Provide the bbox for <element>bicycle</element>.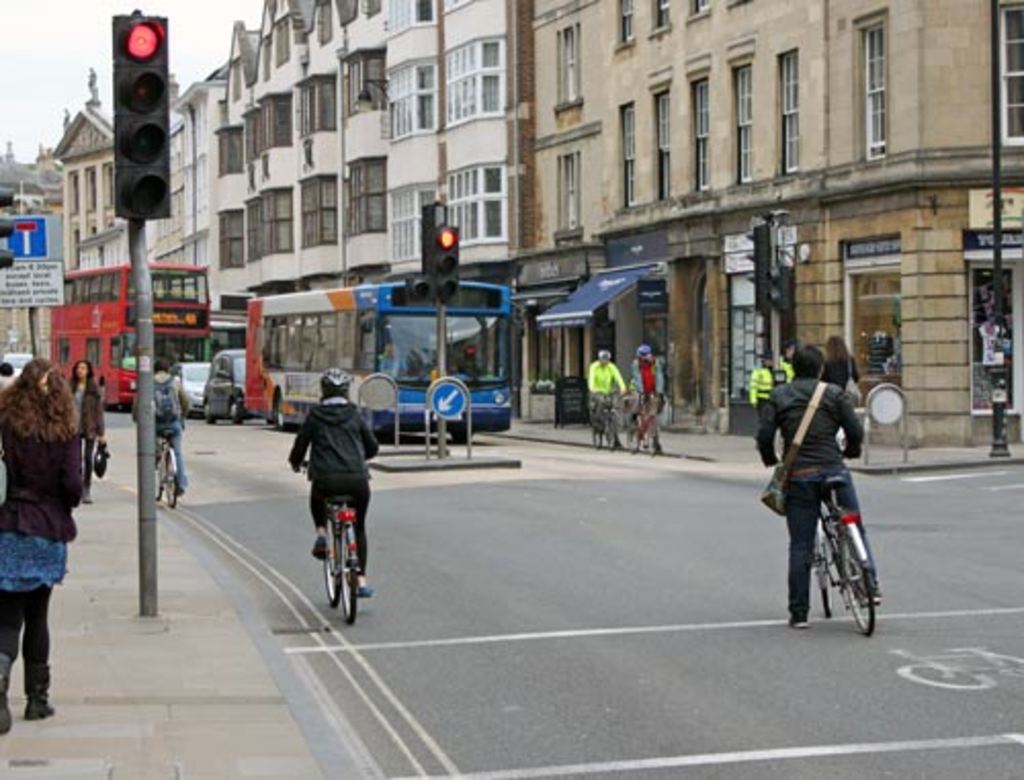
x1=303 y1=506 x2=373 y2=622.
